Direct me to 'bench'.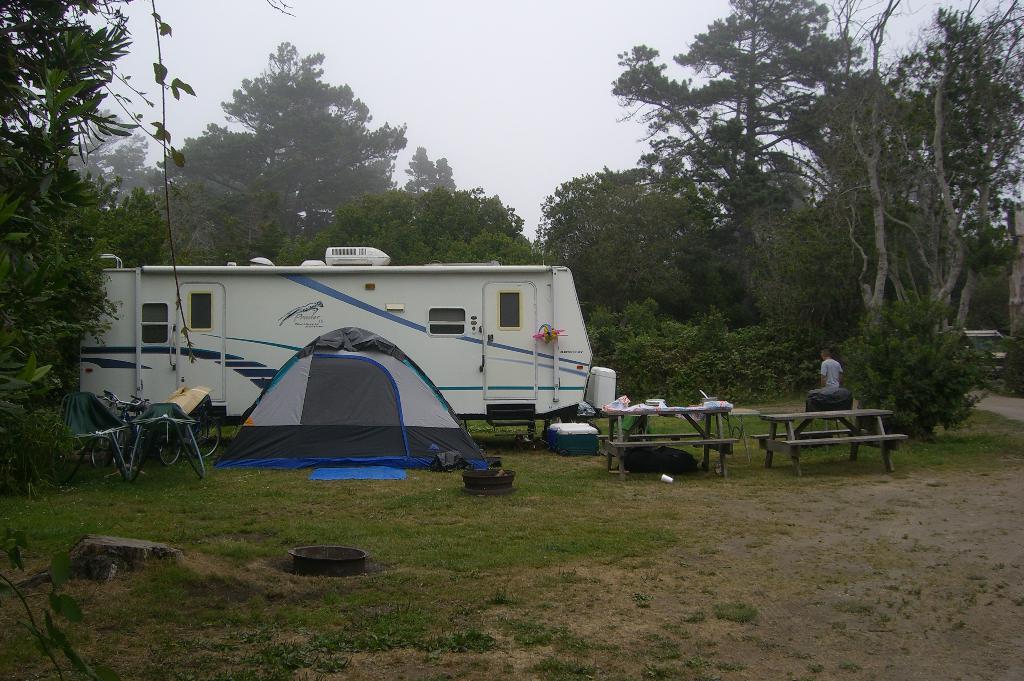
Direction: 782:437:909:473.
